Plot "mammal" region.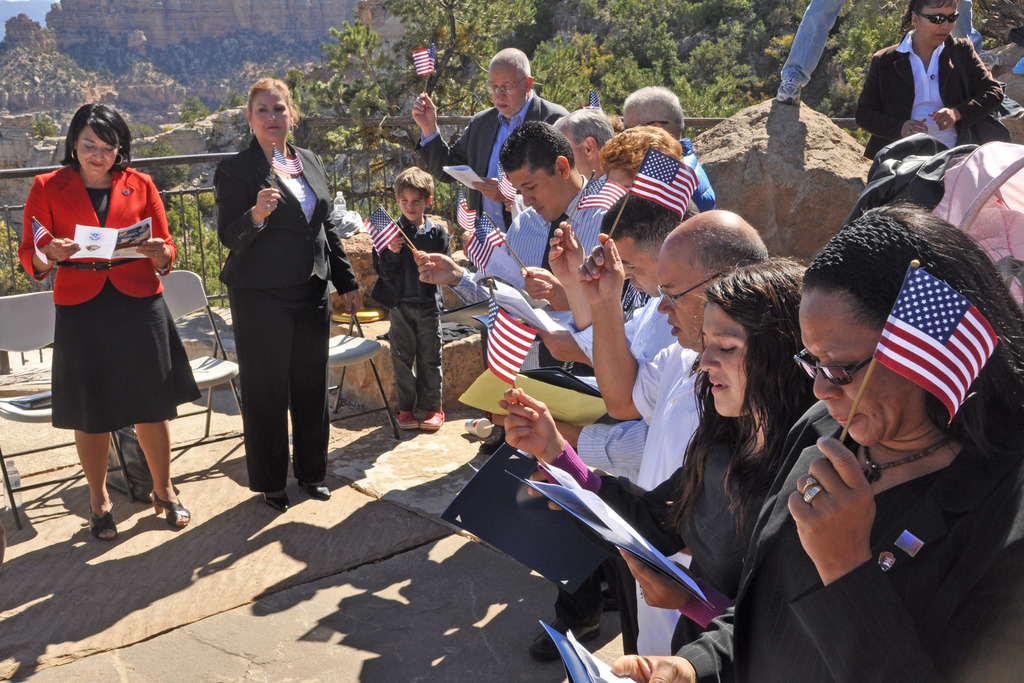
Plotted at rect(371, 168, 452, 431).
